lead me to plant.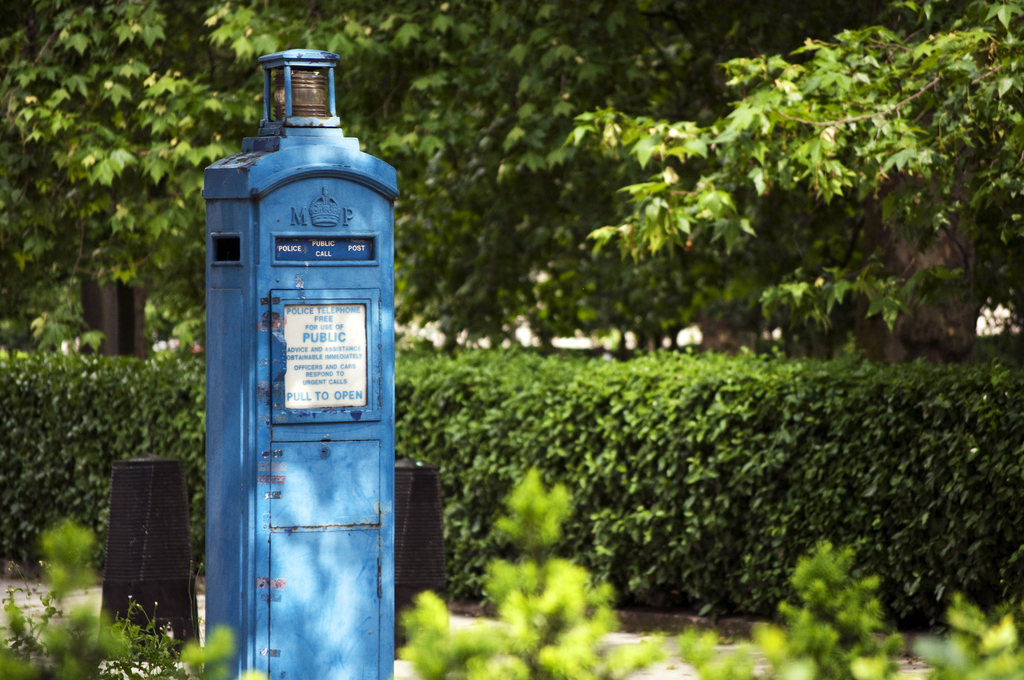
Lead to bbox(0, 521, 269, 677).
